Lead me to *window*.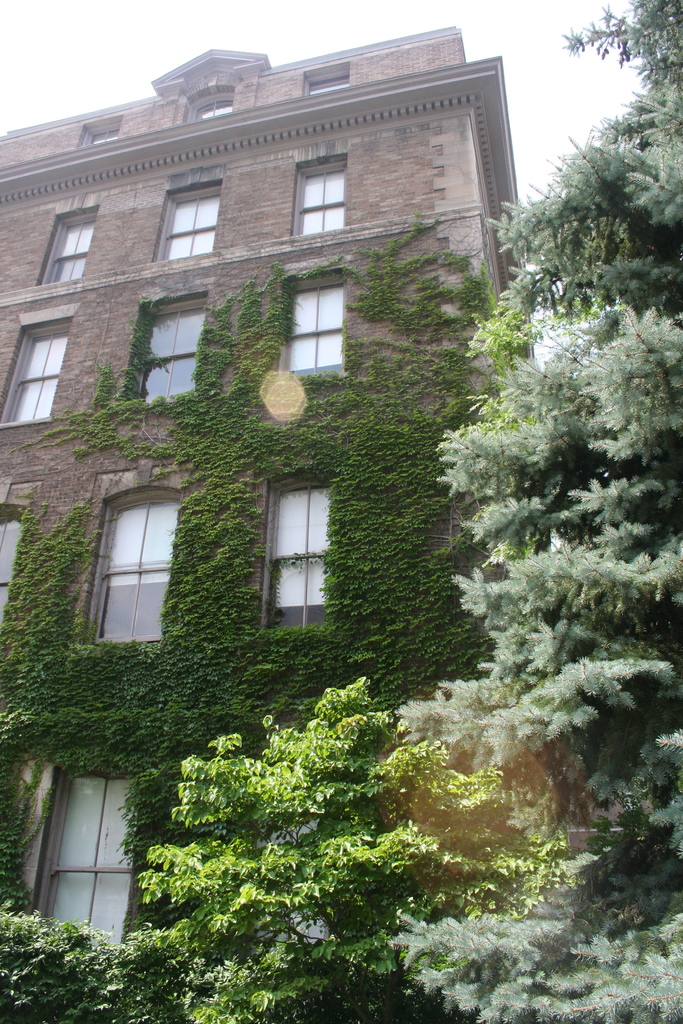
Lead to x1=0 y1=323 x2=69 y2=429.
